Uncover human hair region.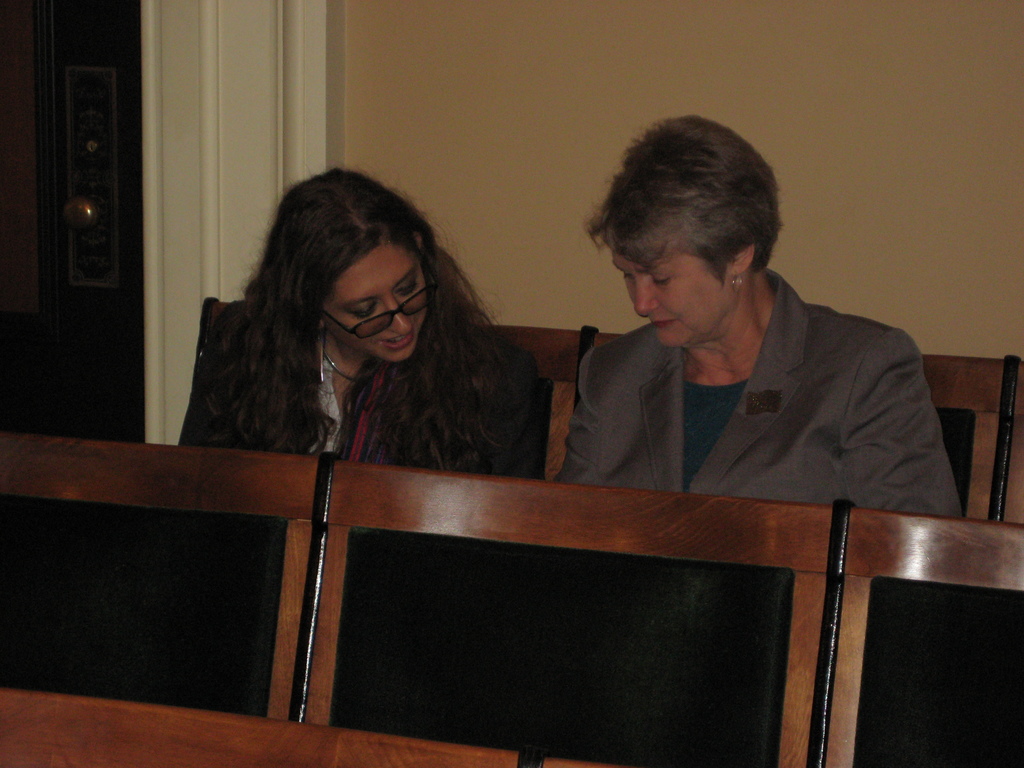
Uncovered: x1=186 y1=176 x2=537 y2=494.
